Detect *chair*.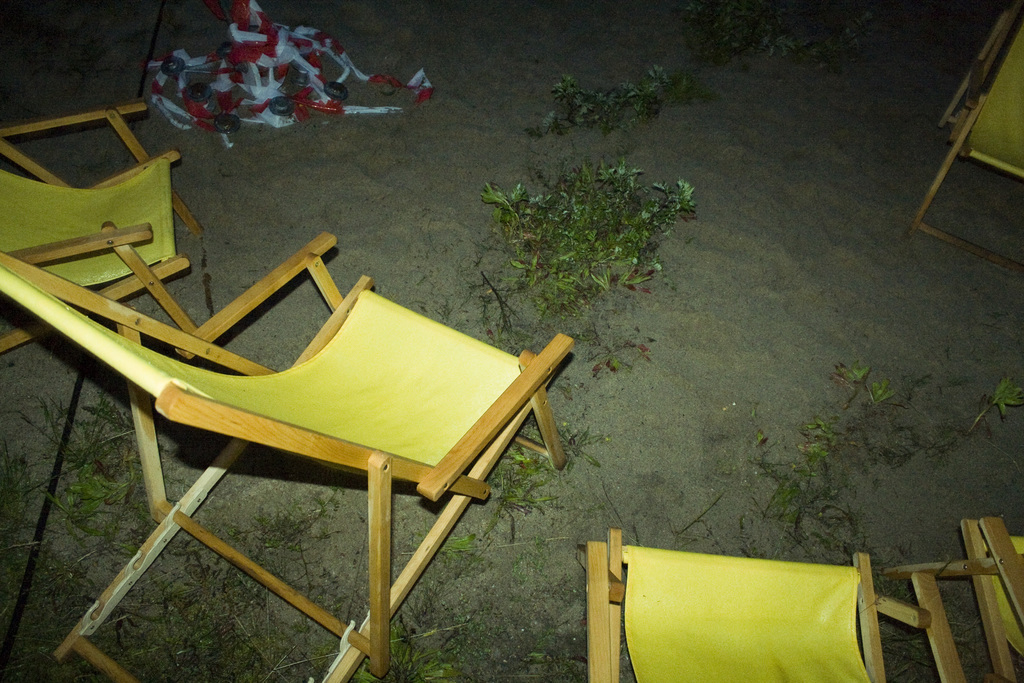
Detected at pyautogui.locateOnScreen(0, 229, 577, 682).
